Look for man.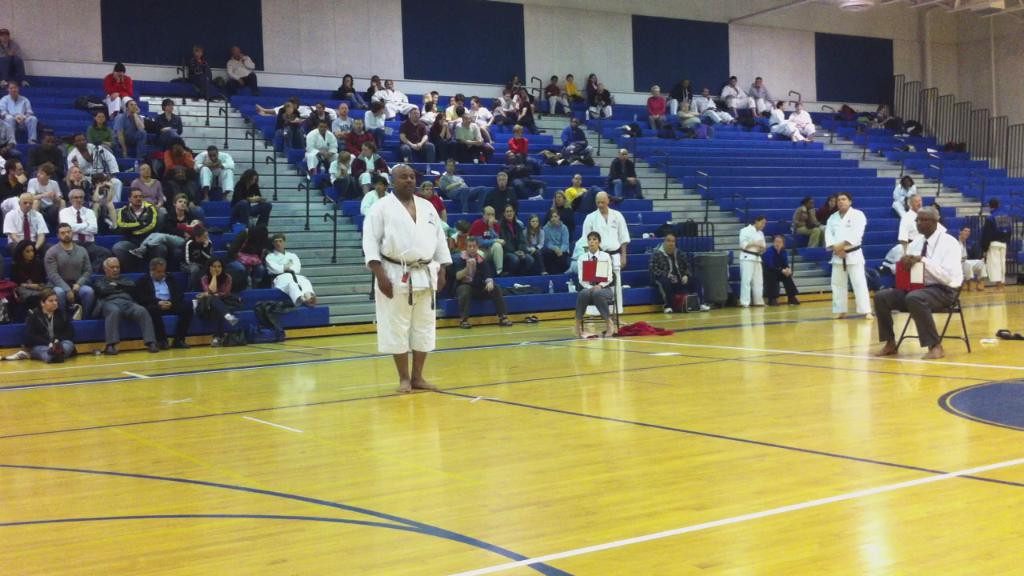
Found: box=[437, 160, 489, 213].
